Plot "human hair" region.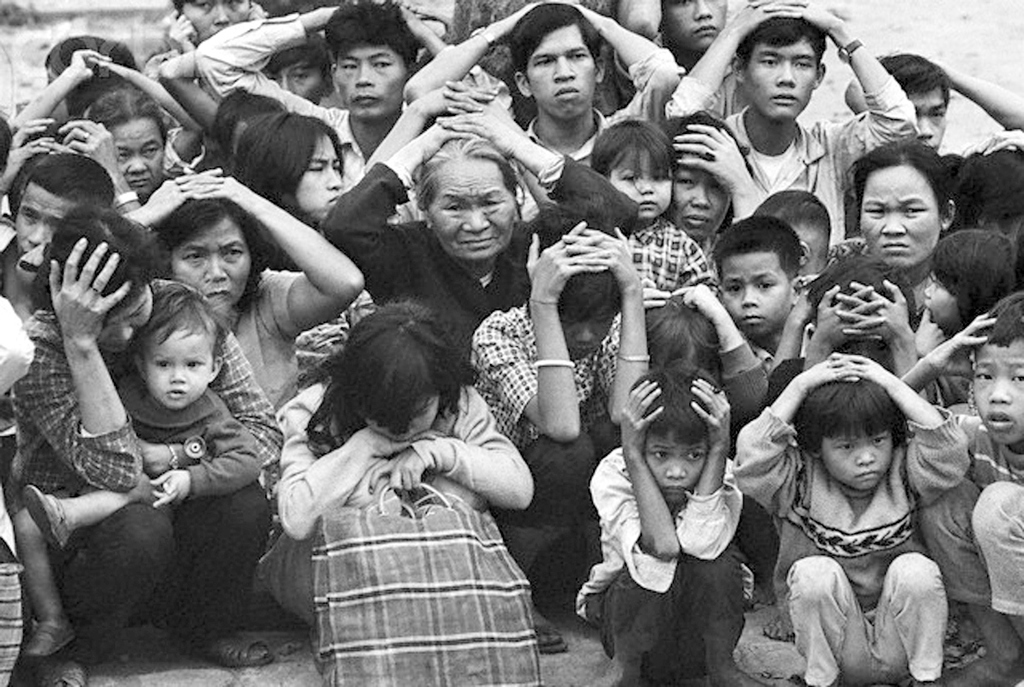
Plotted at l=747, t=20, r=835, b=119.
